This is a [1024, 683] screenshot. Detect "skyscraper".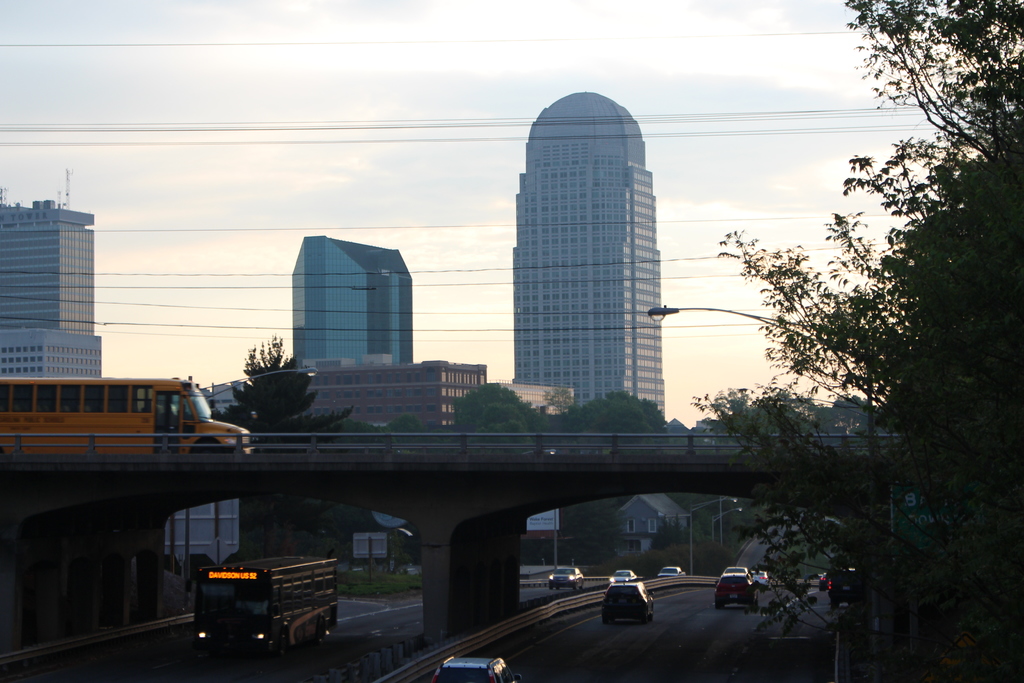
[491, 74, 690, 432].
